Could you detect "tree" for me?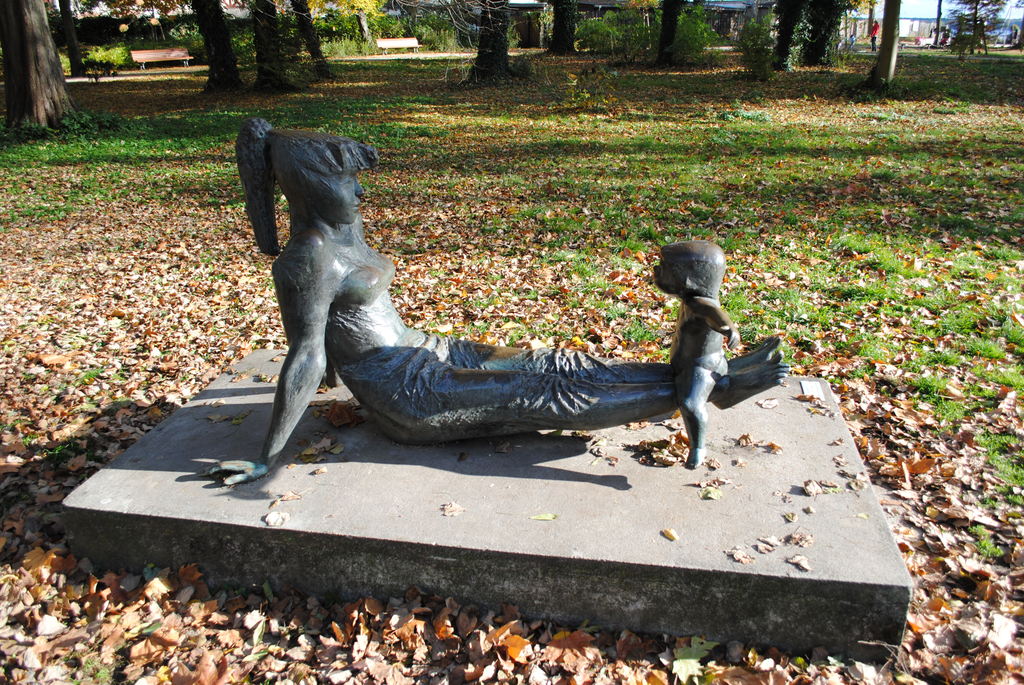
Detection result: (left=190, top=0, right=244, bottom=90).
